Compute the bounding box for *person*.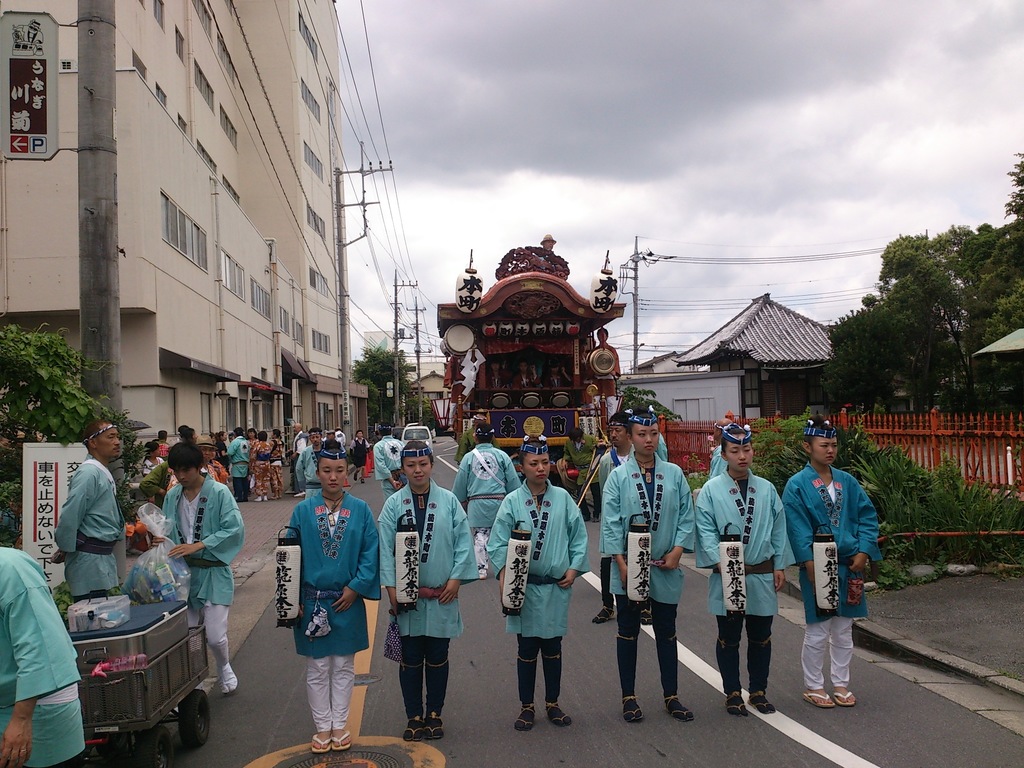
(left=484, top=440, right=586, bottom=725).
